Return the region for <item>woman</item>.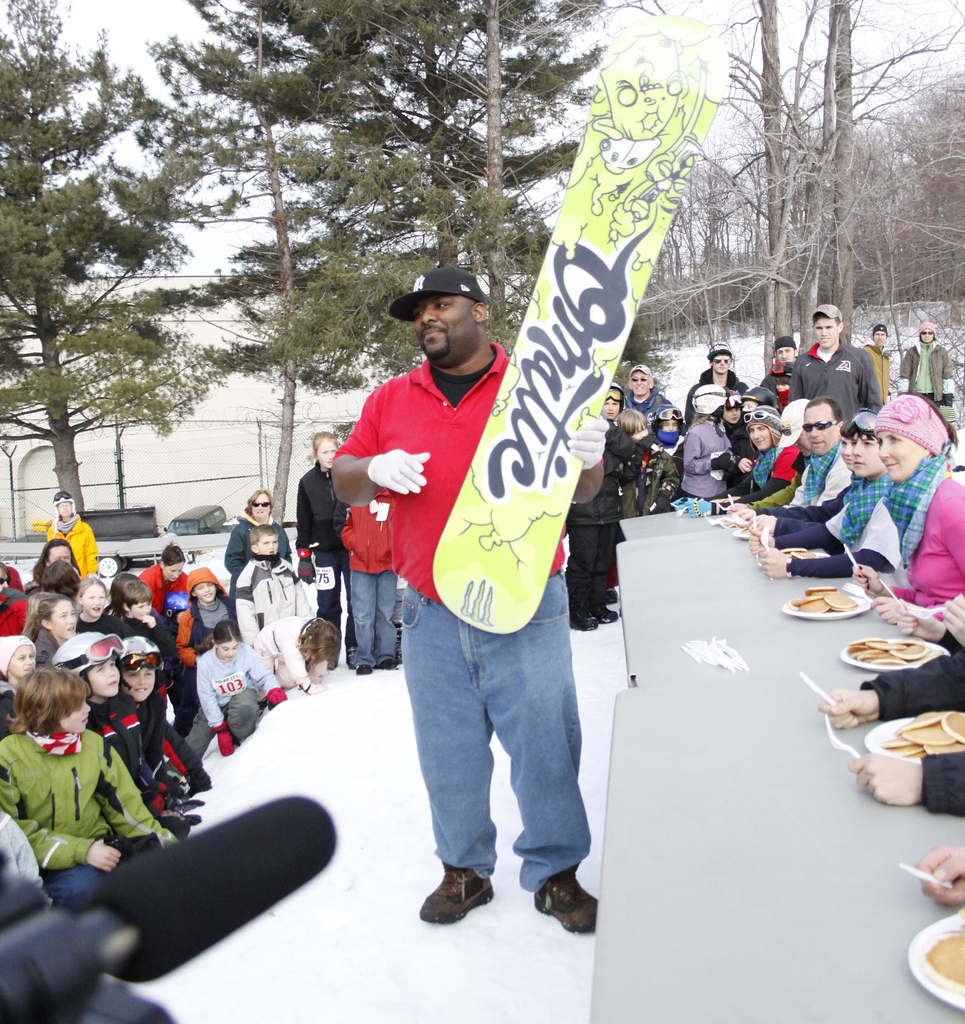
(896,321,955,415).
